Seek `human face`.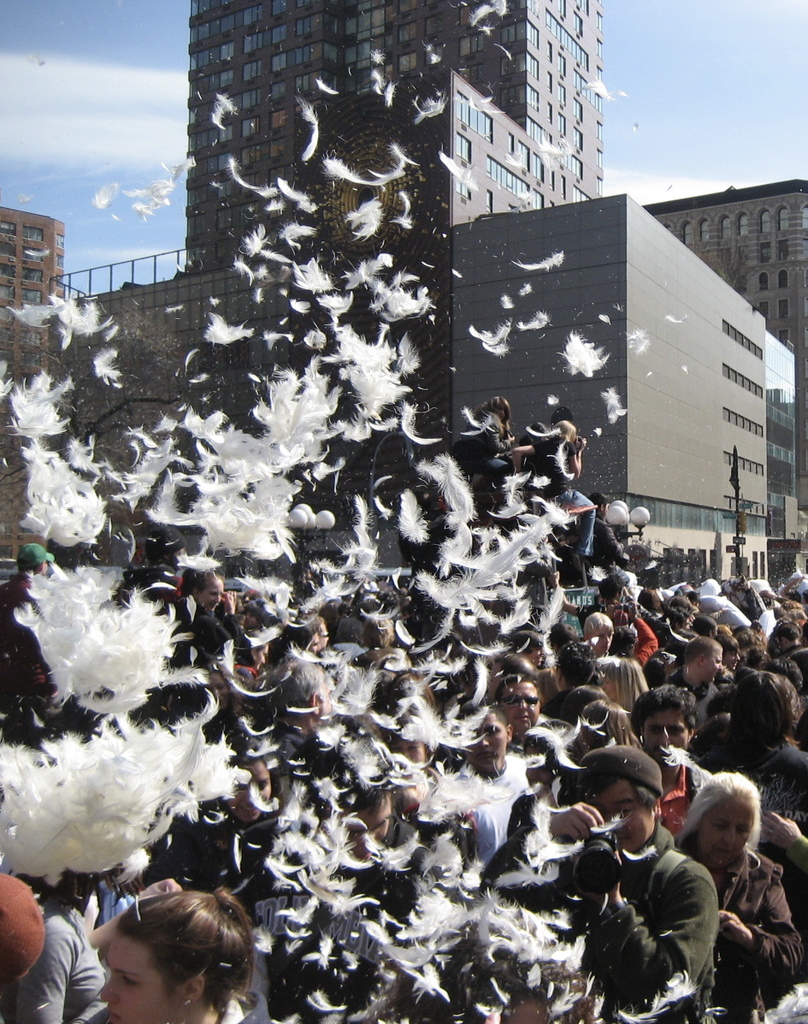
select_region(705, 642, 723, 674).
